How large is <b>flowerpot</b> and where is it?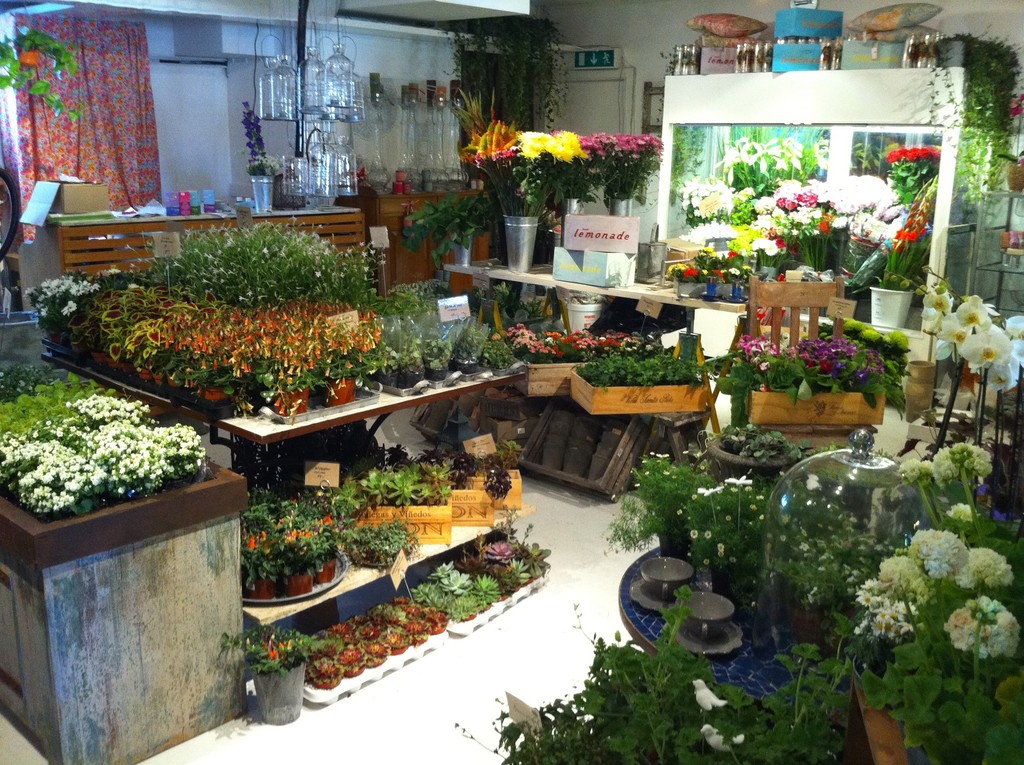
Bounding box: left=654, top=529, right=693, bottom=563.
